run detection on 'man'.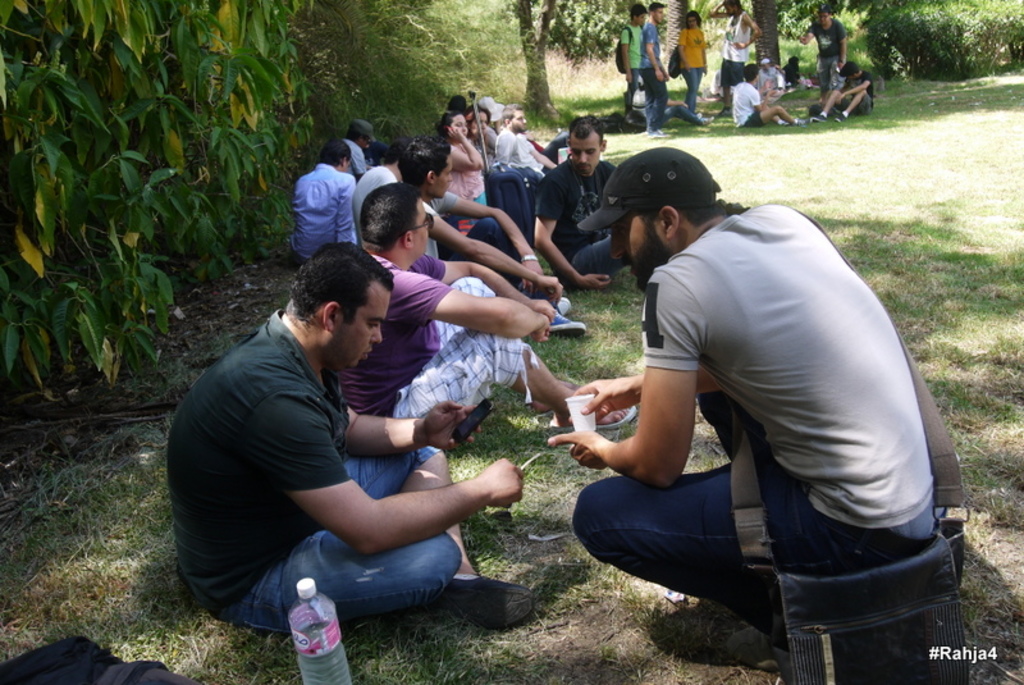
Result: Rect(291, 143, 358, 257).
